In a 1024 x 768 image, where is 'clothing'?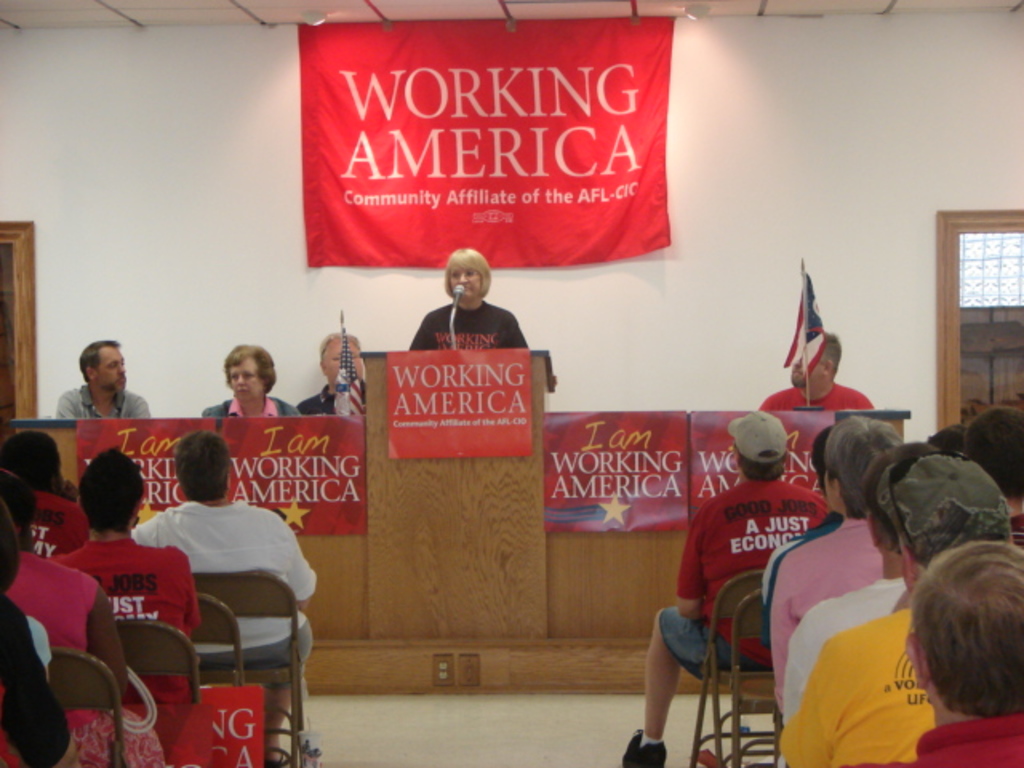
(left=22, top=490, right=85, bottom=557).
